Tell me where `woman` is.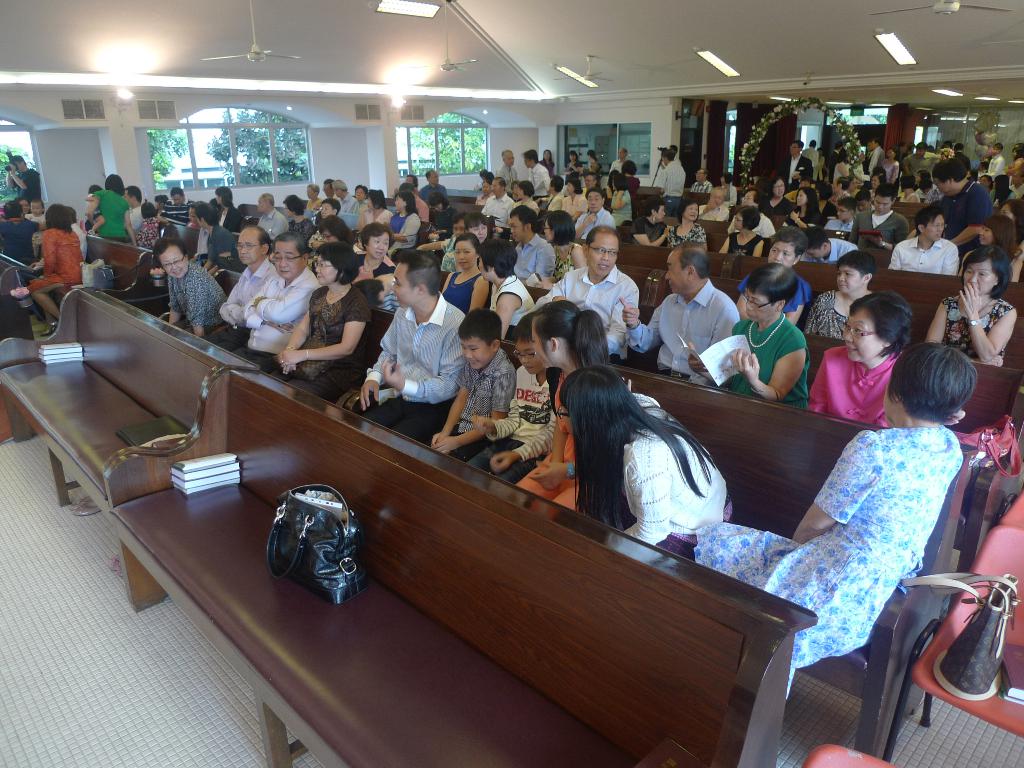
`woman` is at BBox(812, 250, 888, 342).
